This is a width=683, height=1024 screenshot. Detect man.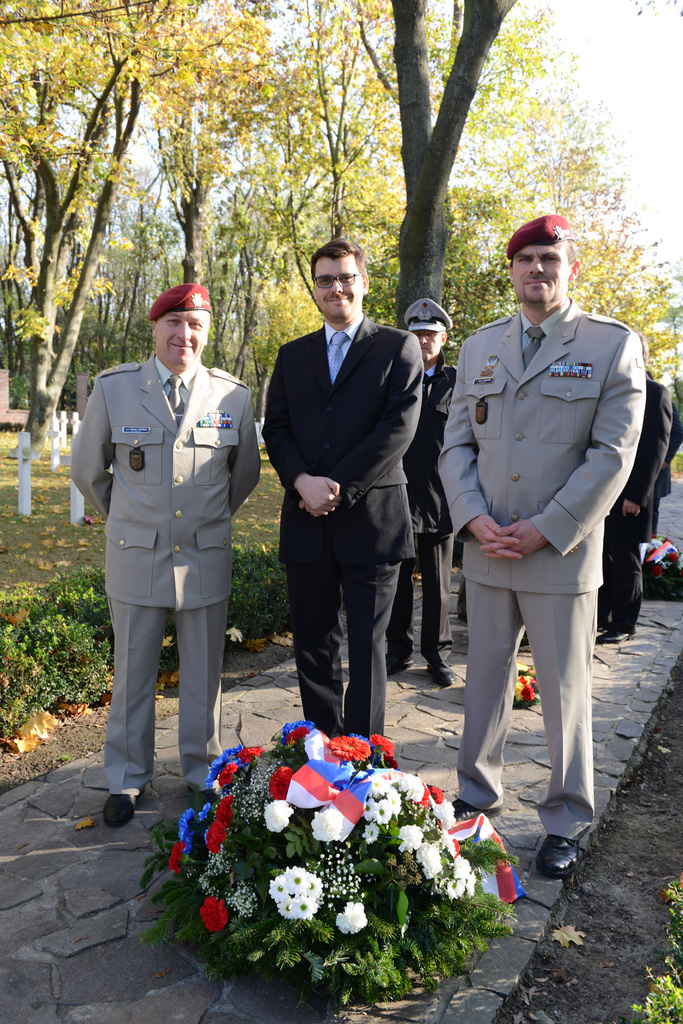
bbox=[386, 294, 460, 686].
